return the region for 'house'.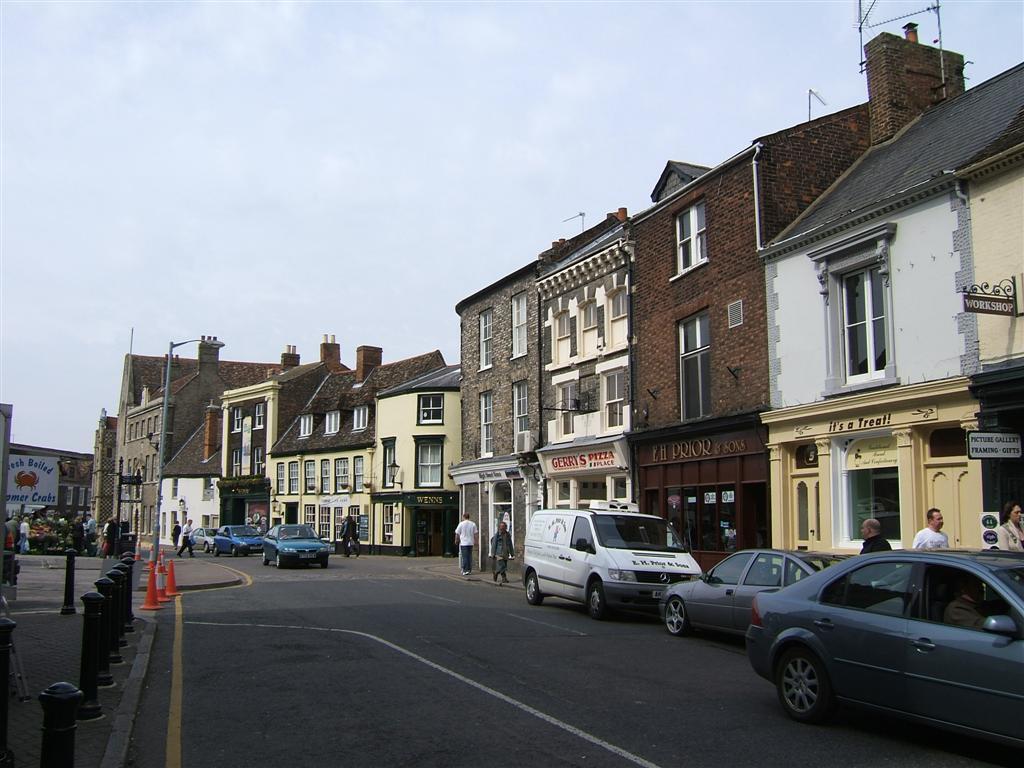
crop(633, 17, 968, 577).
